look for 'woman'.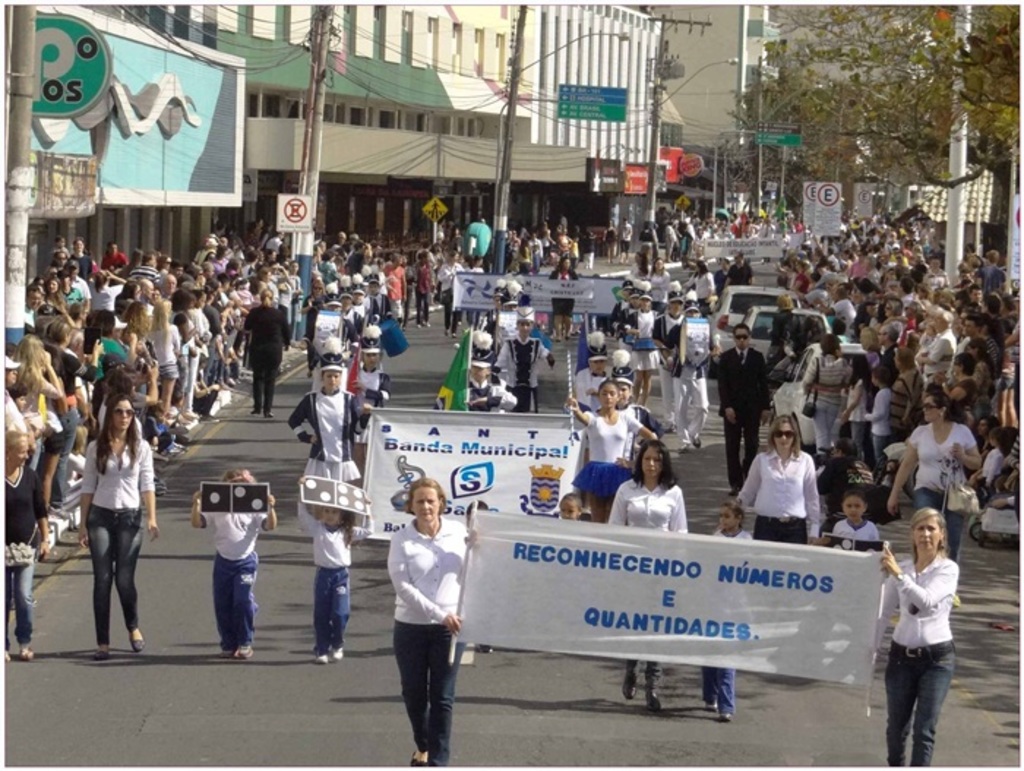
Found: 571,380,655,519.
